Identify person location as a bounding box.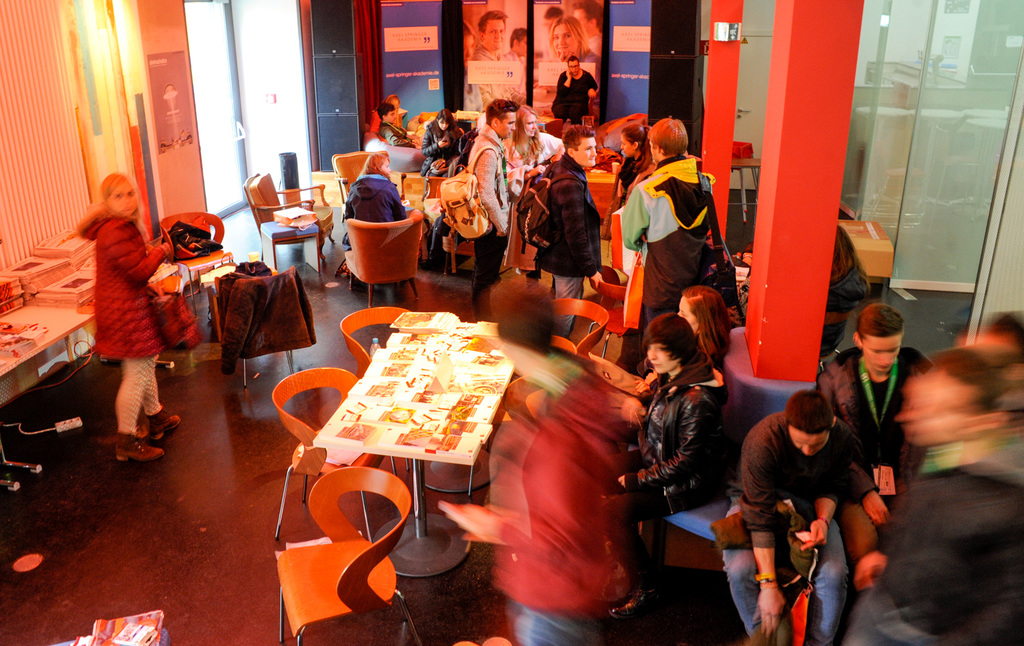
bbox(817, 303, 932, 562).
